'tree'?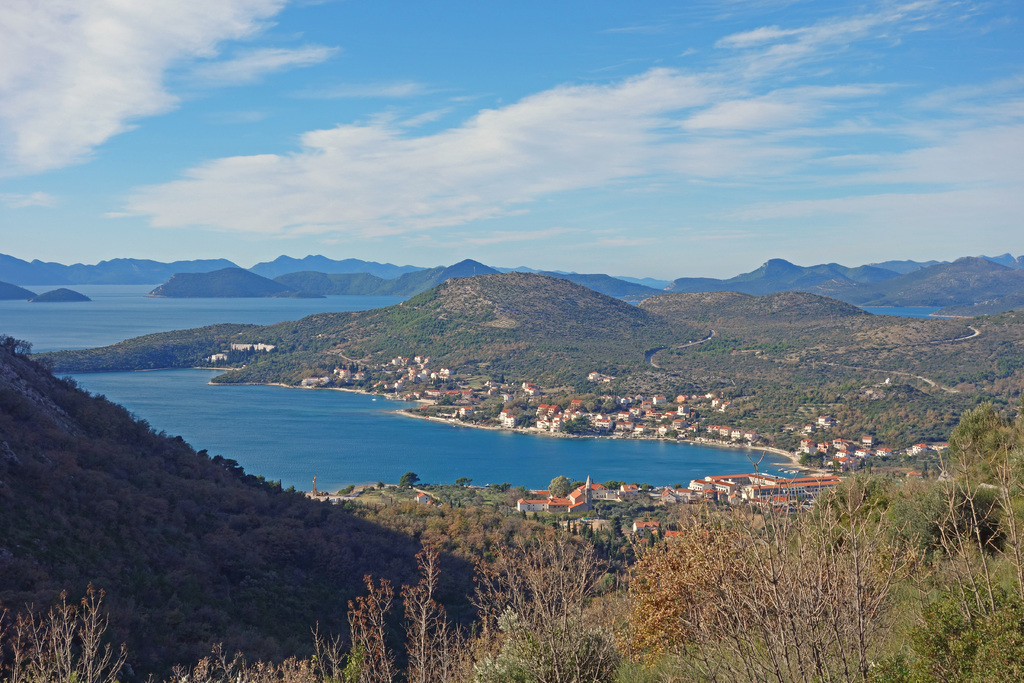
400 472 421 490
